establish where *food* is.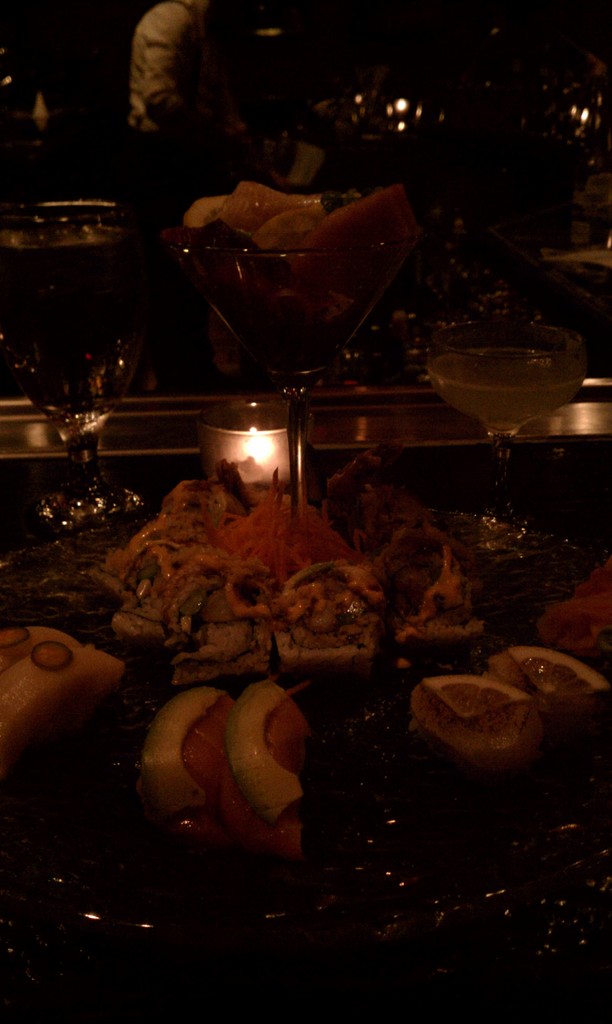
Established at [0, 623, 125, 756].
